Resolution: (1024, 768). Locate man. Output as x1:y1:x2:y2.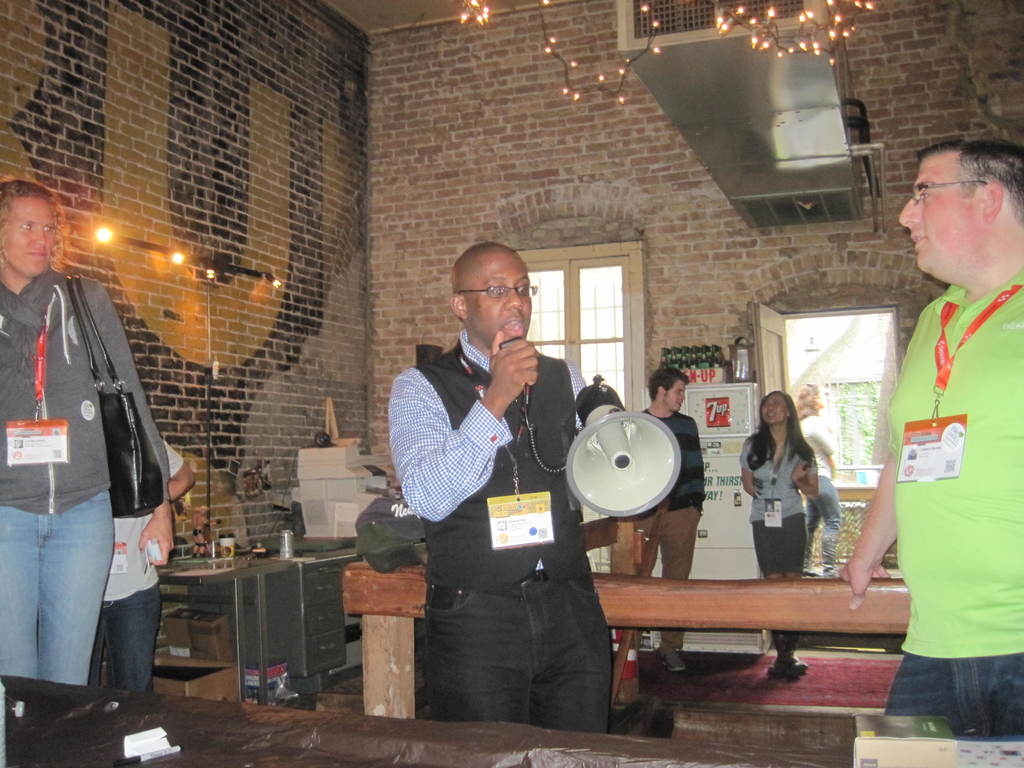
374:228:602:719.
